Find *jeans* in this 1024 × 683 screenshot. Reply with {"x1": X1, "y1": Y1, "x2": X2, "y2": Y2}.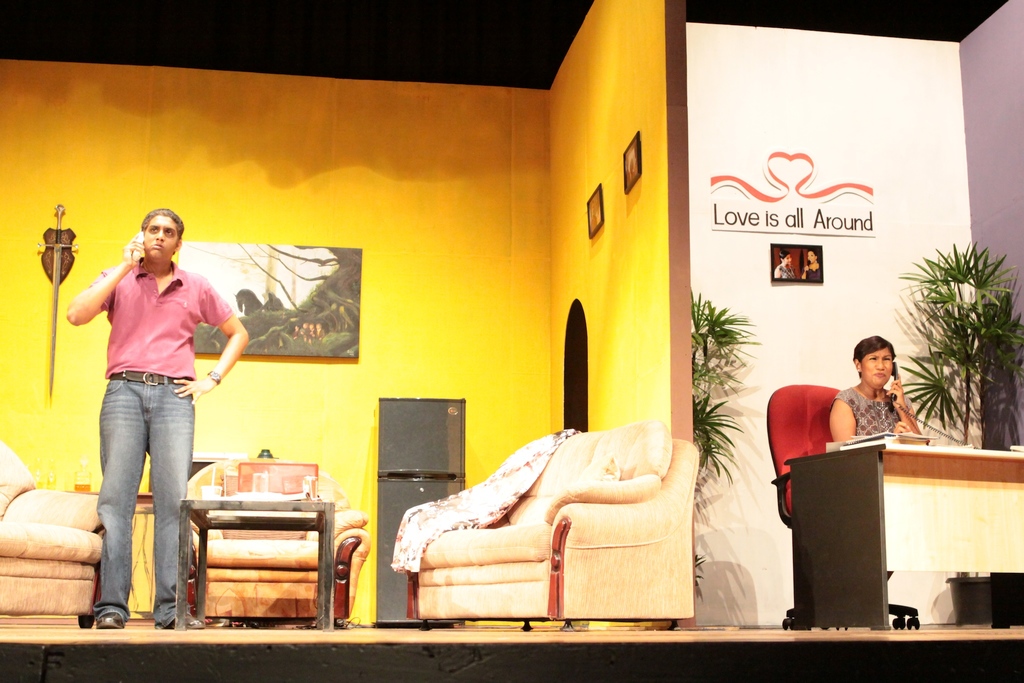
{"x1": 83, "y1": 372, "x2": 202, "y2": 616}.
